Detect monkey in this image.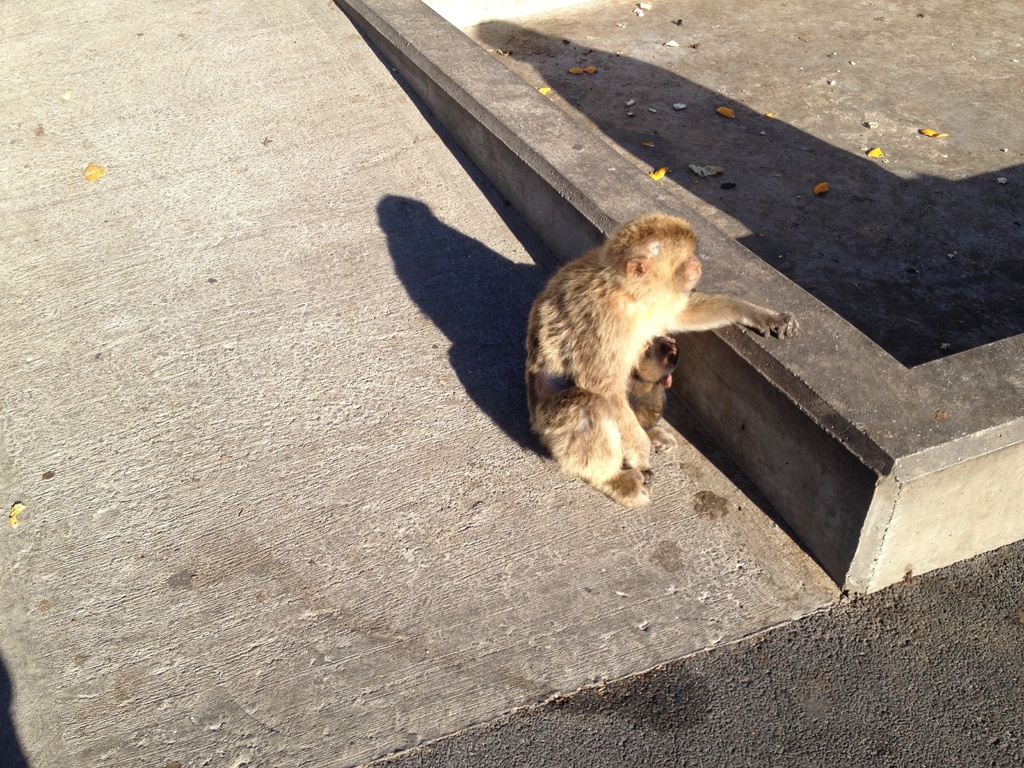
Detection: 541 332 681 452.
